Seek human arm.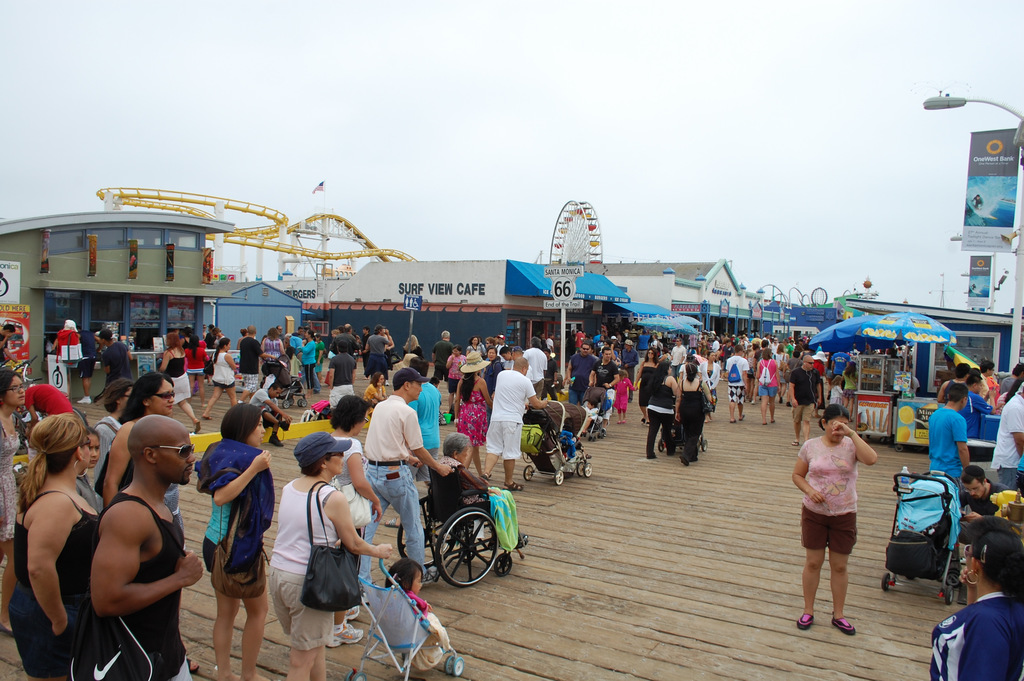
x1=961 y1=509 x2=981 y2=524.
